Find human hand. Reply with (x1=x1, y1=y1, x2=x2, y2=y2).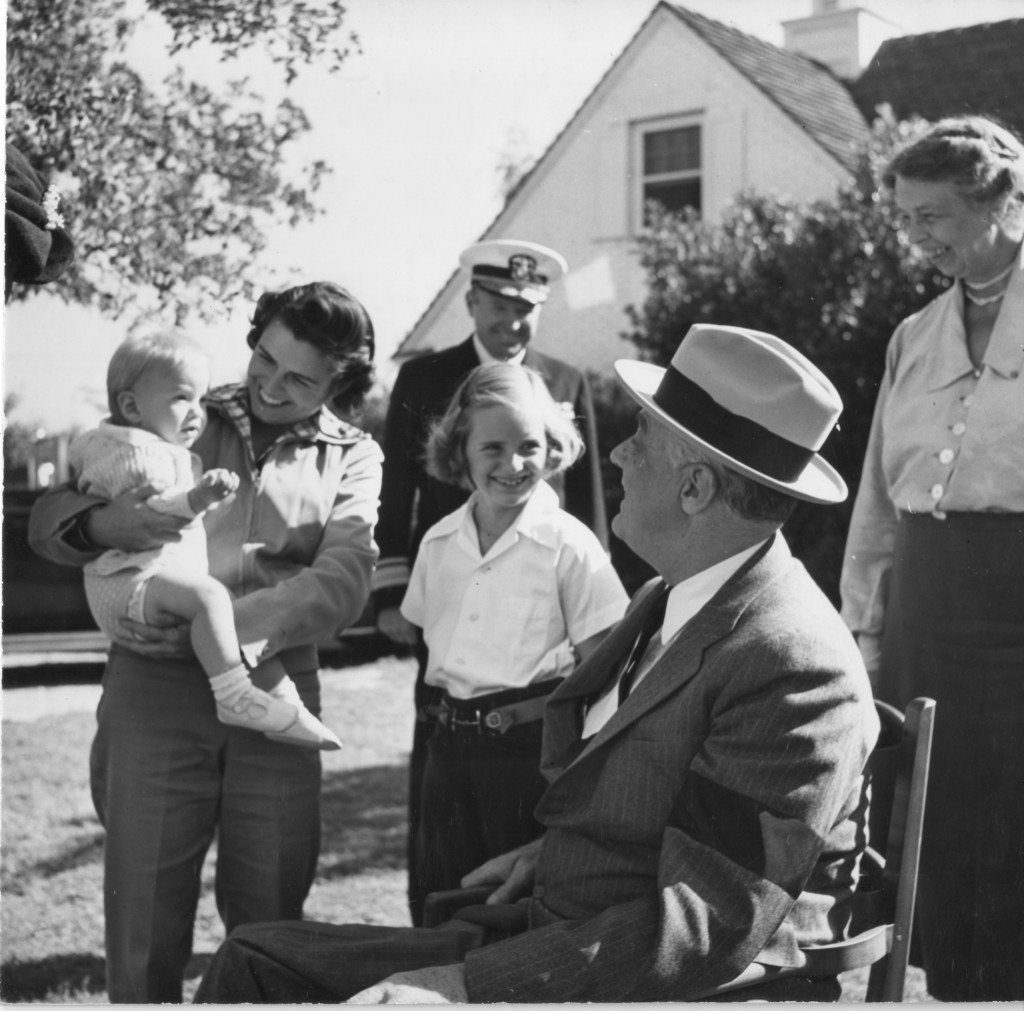
(x1=113, y1=607, x2=195, y2=663).
